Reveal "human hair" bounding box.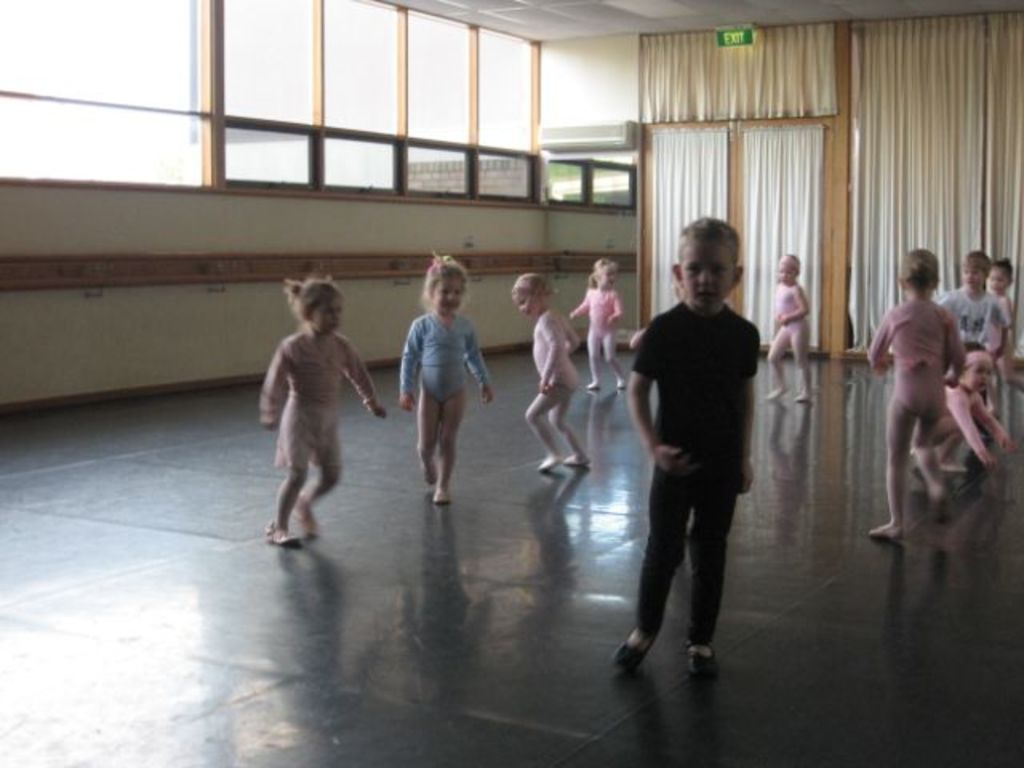
Revealed: <bbox>586, 258, 616, 293</bbox>.
